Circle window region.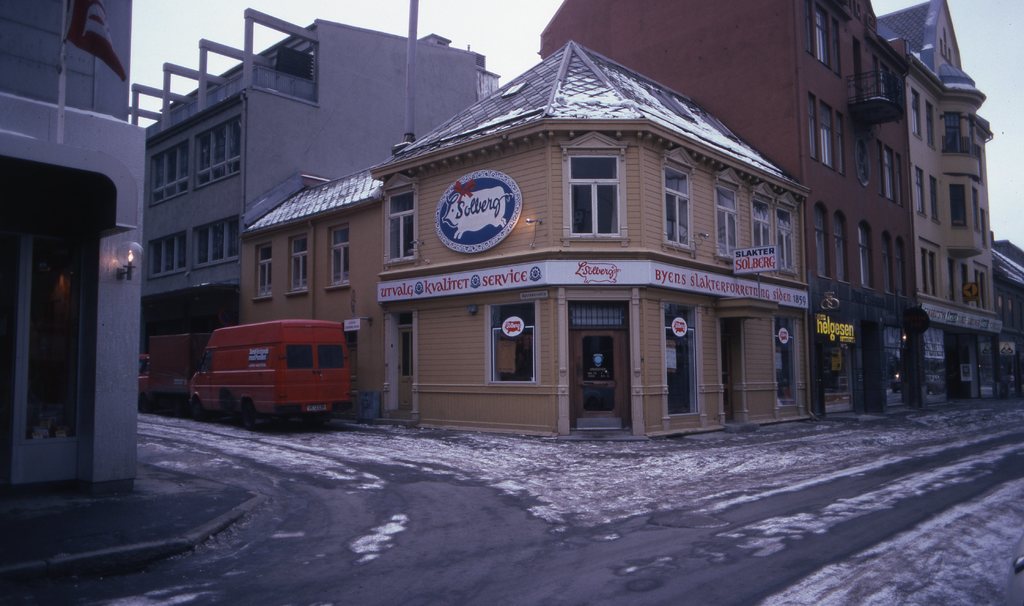
Region: bbox(806, 95, 845, 173).
